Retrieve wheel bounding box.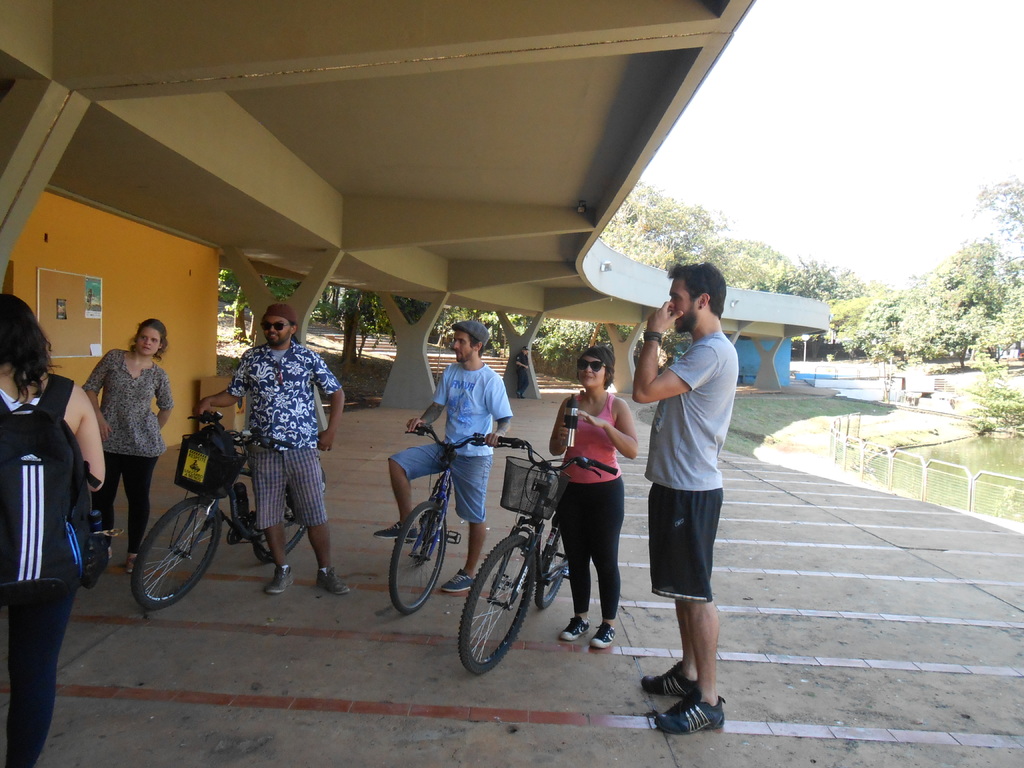
Bounding box: box(130, 498, 221, 610).
